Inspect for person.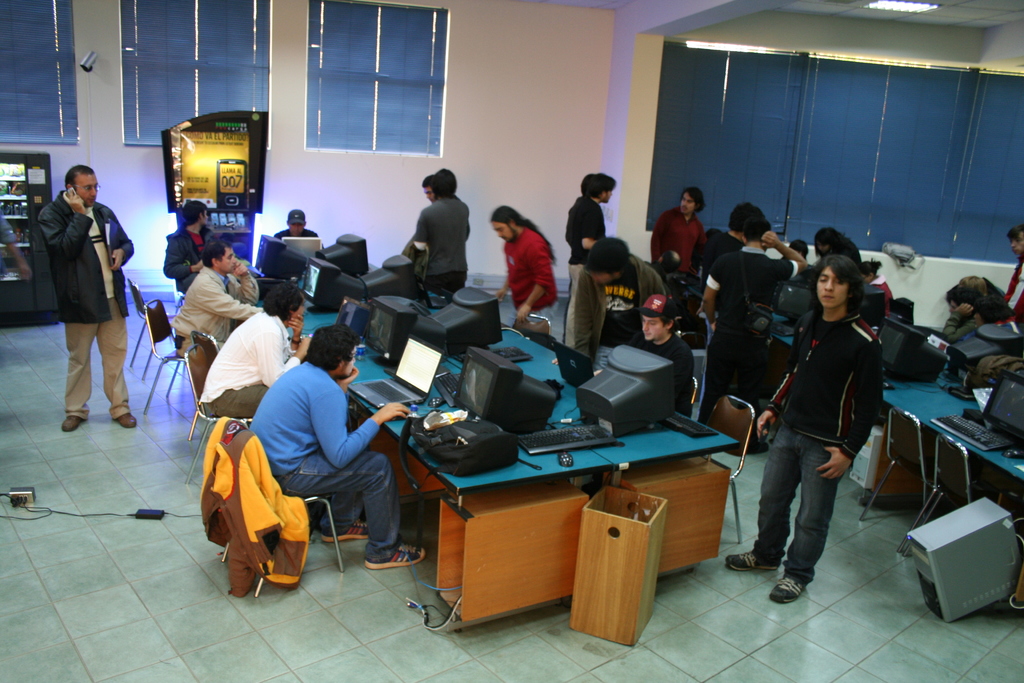
Inspection: <bbox>253, 324, 428, 575</bbox>.
